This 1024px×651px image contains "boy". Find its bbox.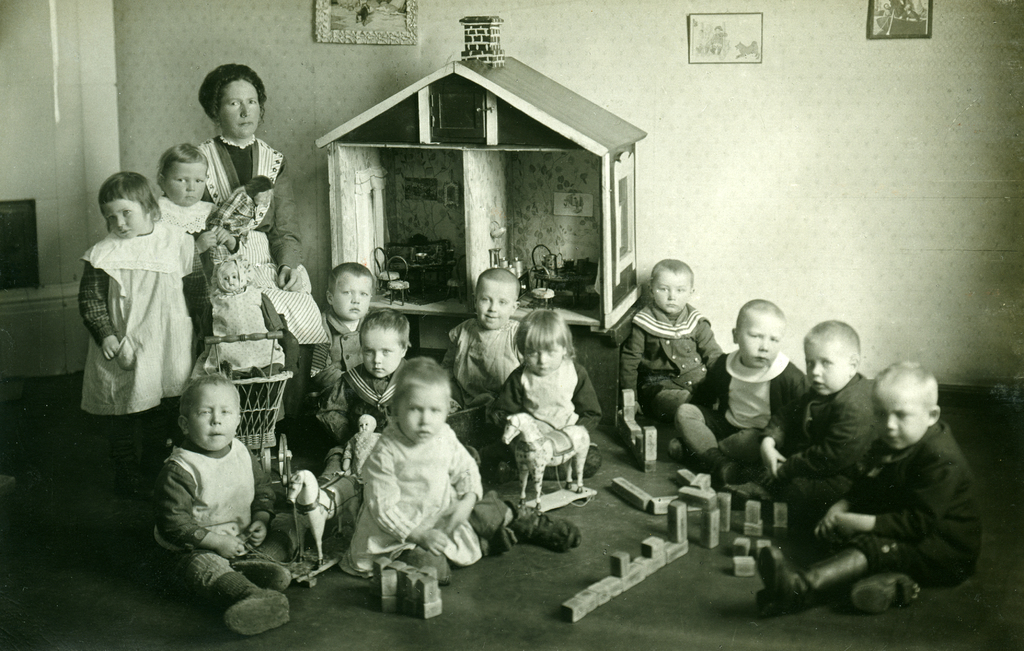
box=[315, 263, 374, 393].
